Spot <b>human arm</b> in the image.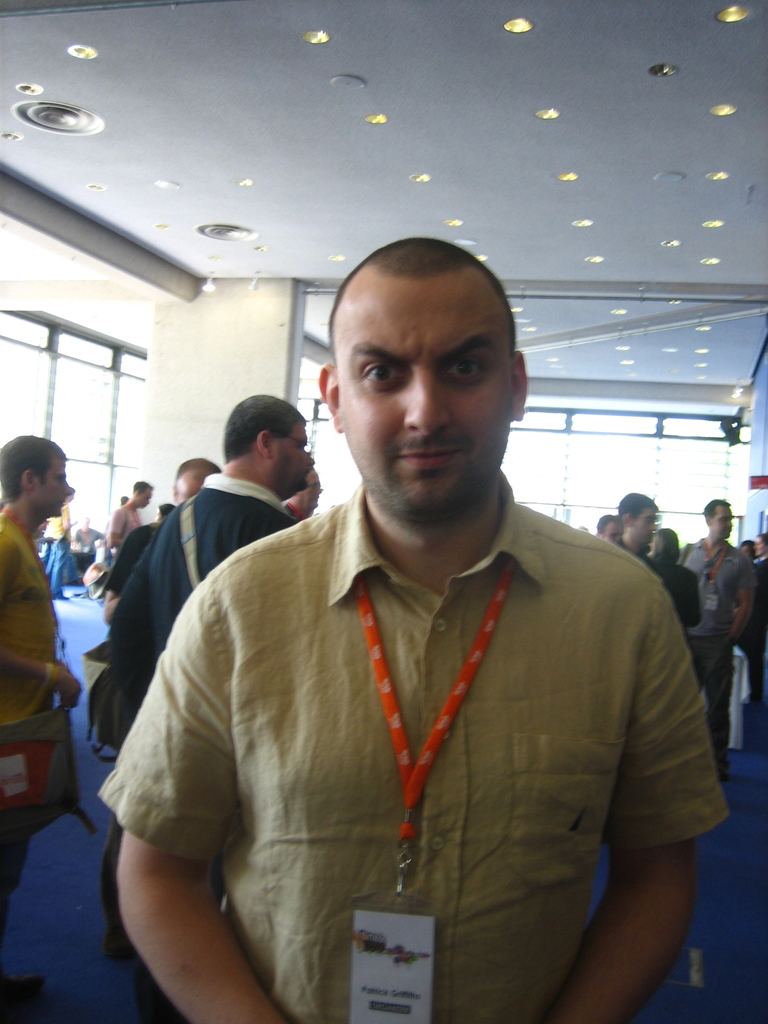
<b>human arm</b> found at box=[733, 563, 759, 641].
